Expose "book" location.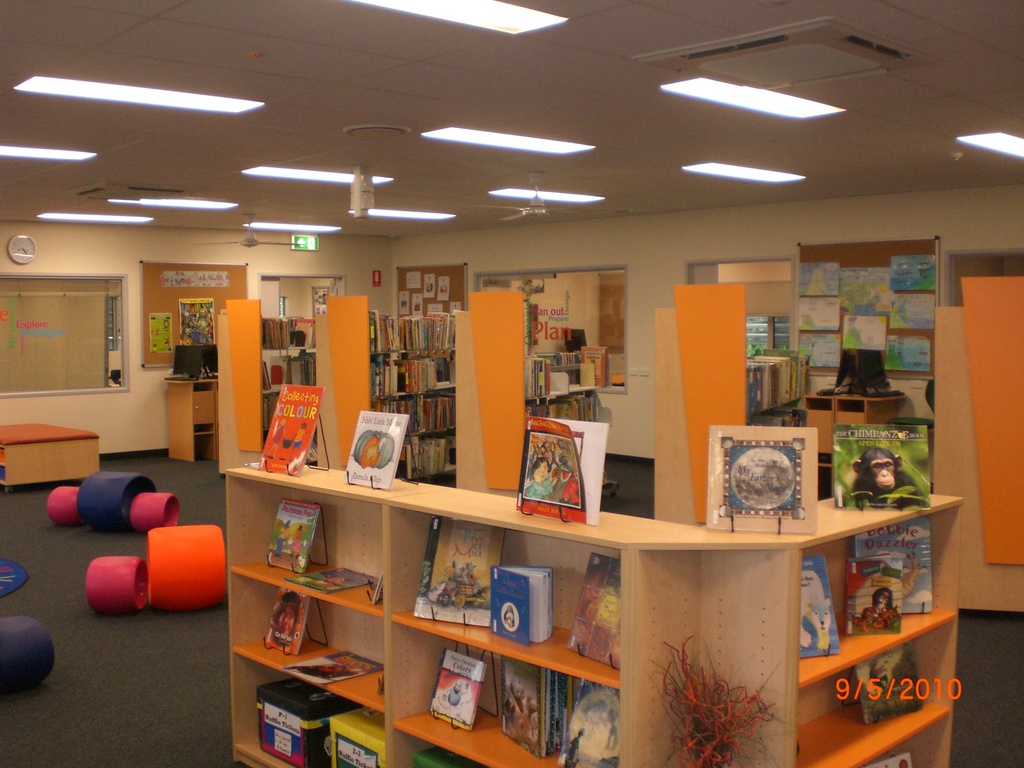
Exposed at x1=292 y1=556 x2=371 y2=601.
